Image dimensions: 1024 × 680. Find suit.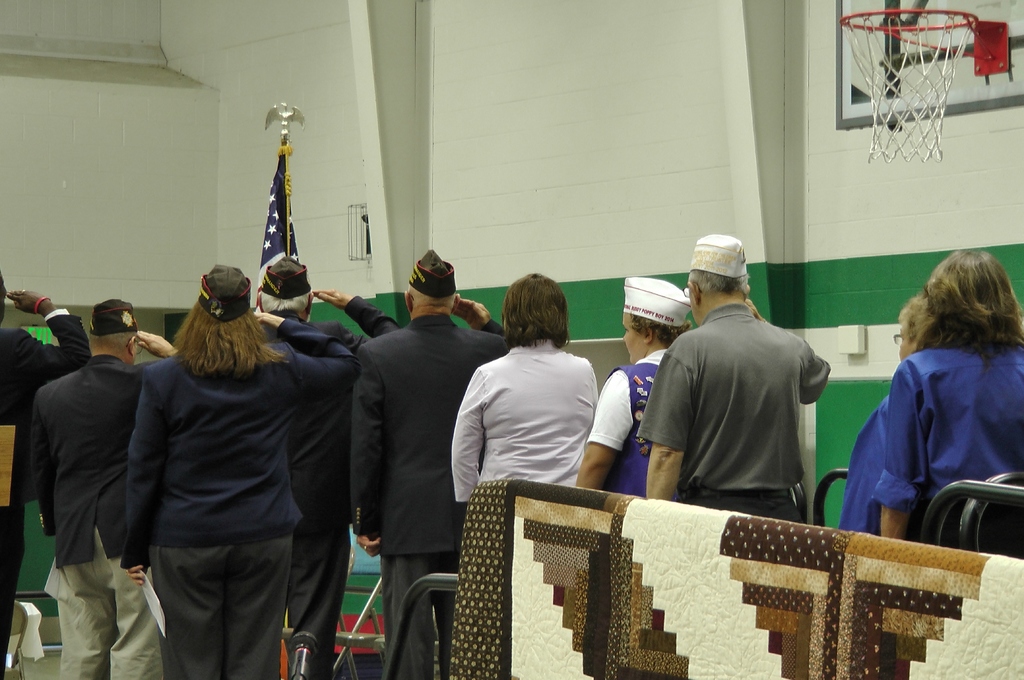
l=120, t=316, r=353, b=679.
